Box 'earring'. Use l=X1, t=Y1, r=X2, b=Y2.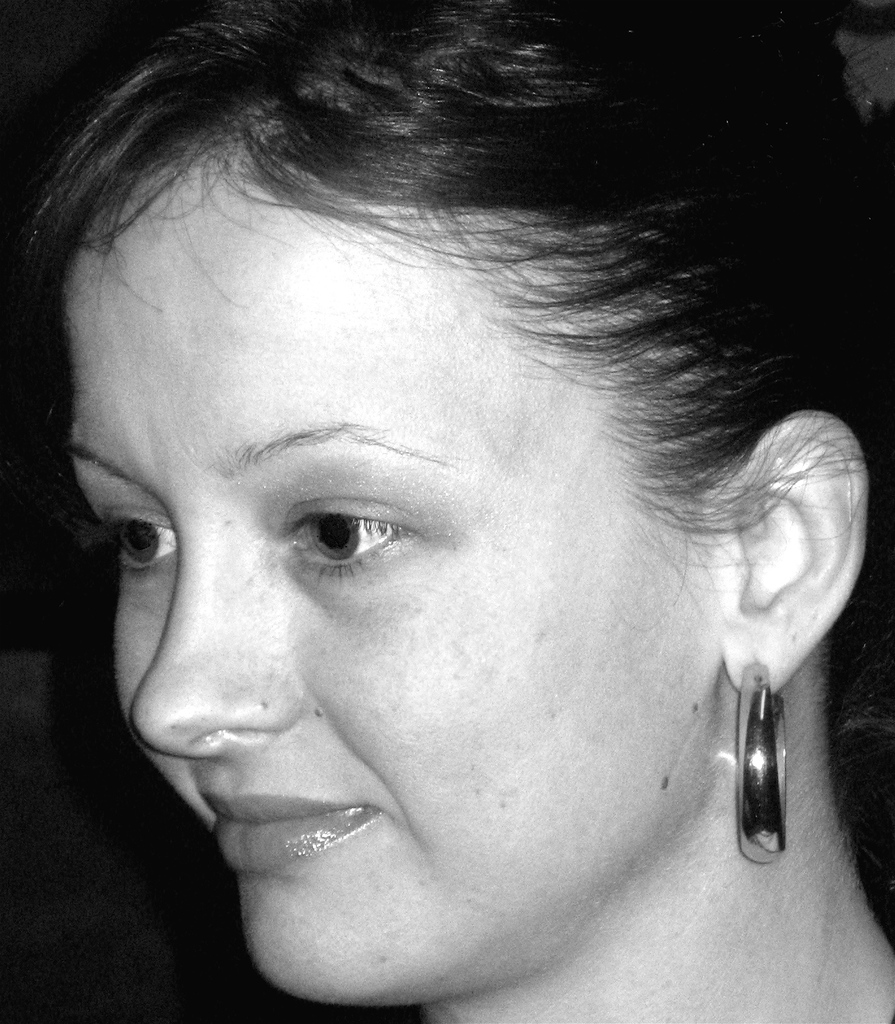
l=737, t=652, r=787, b=868.
